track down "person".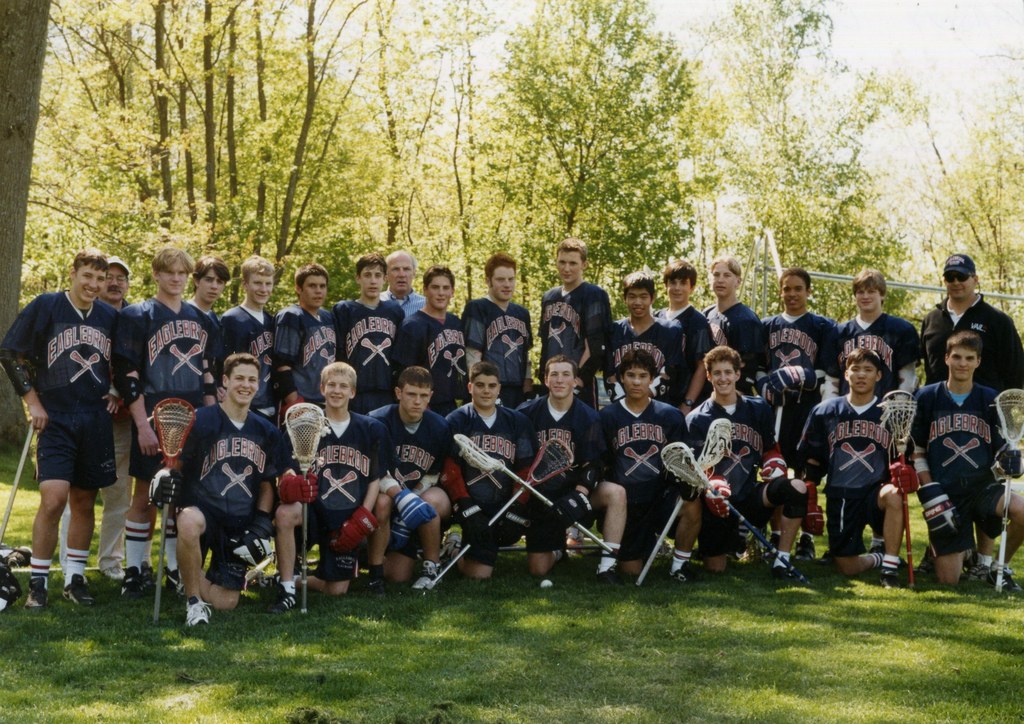
Tracked to x1=909 y1=255 x2=1023 y2=428.
